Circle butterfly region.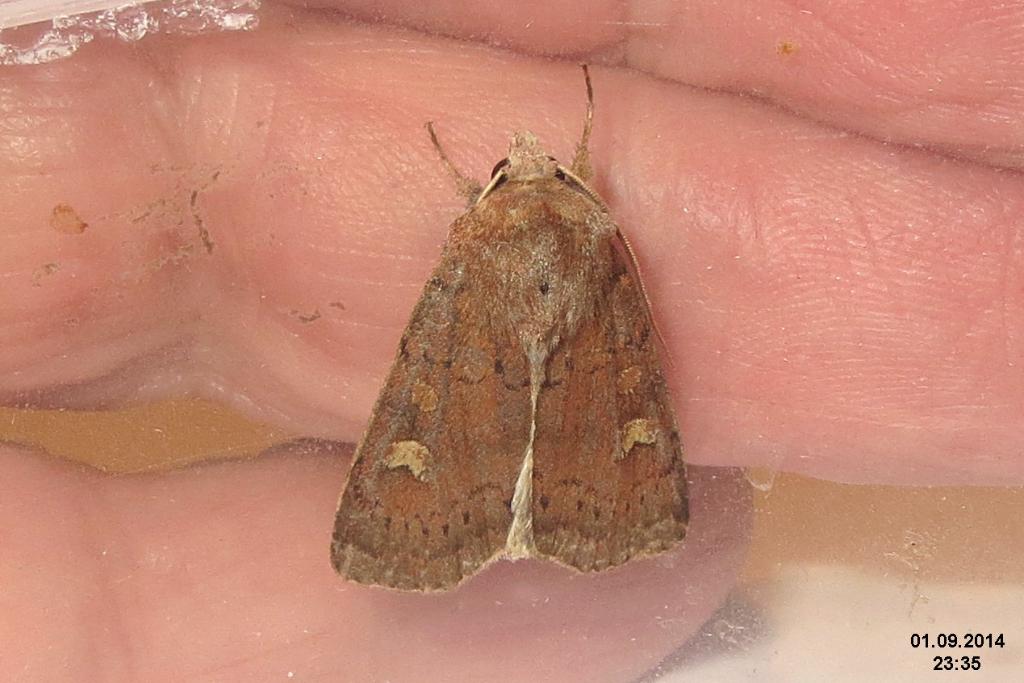
Region: 329,93,671,618.
